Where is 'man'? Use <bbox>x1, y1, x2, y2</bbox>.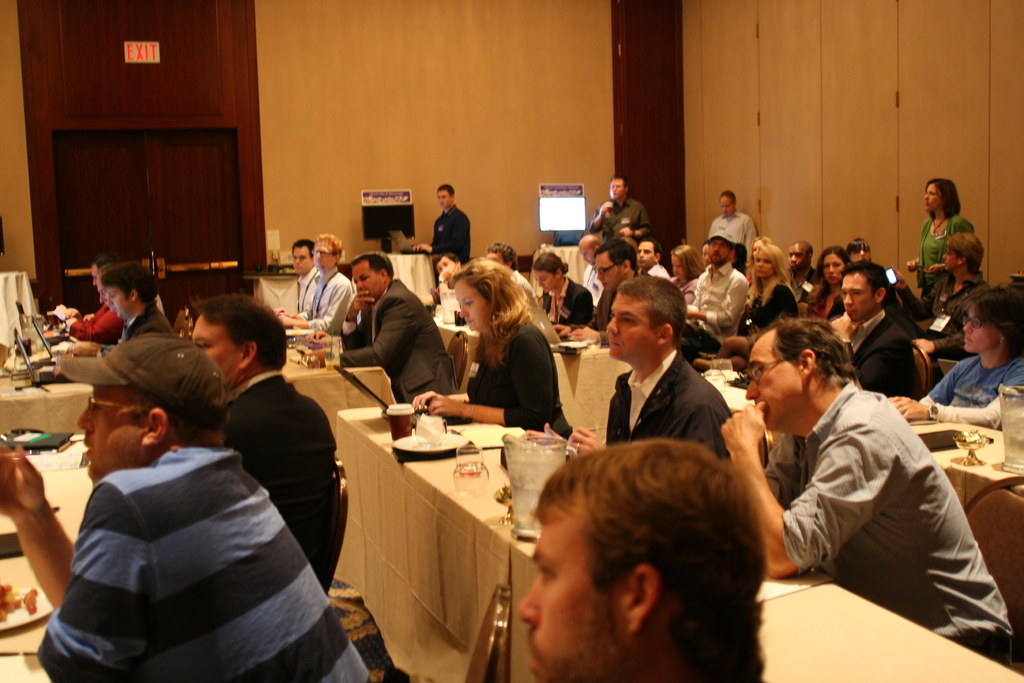
<bbox>273, 236, 317, 310</bbox>.
